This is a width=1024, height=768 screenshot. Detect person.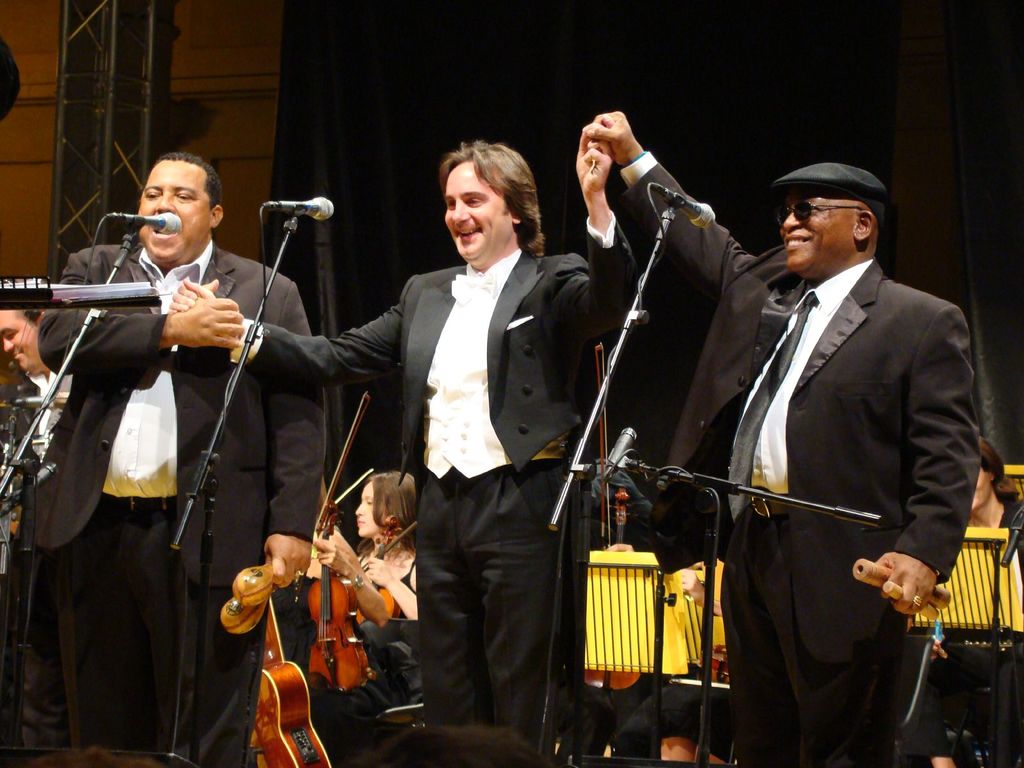
<bbox>356, 471, 416, 618</bbox>.
